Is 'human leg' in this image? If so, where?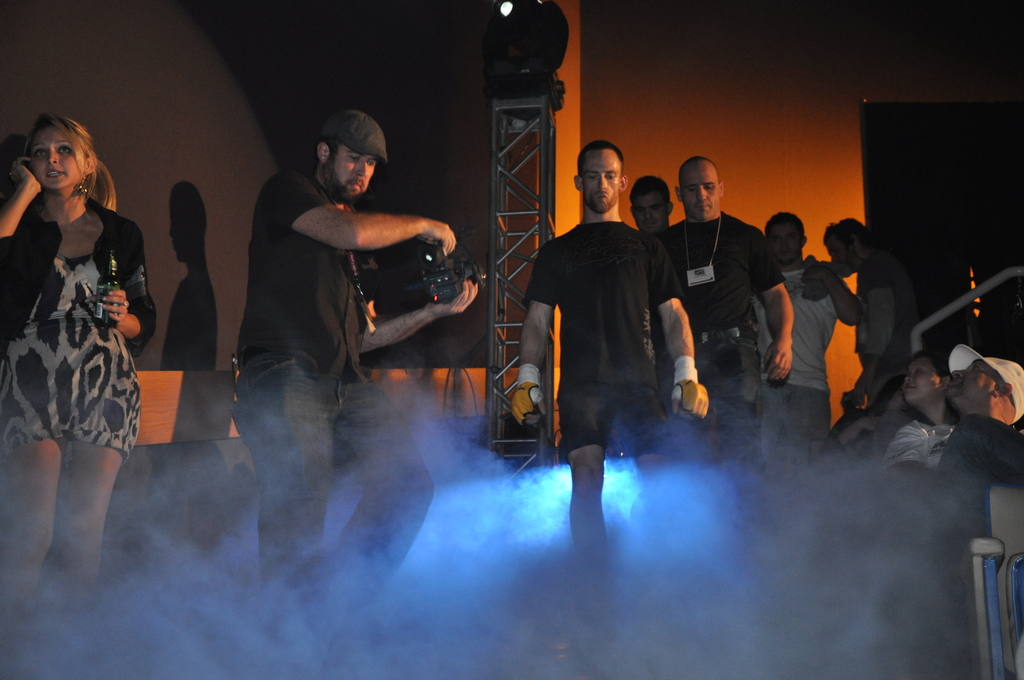
Yes, at [302,359,436,627].
